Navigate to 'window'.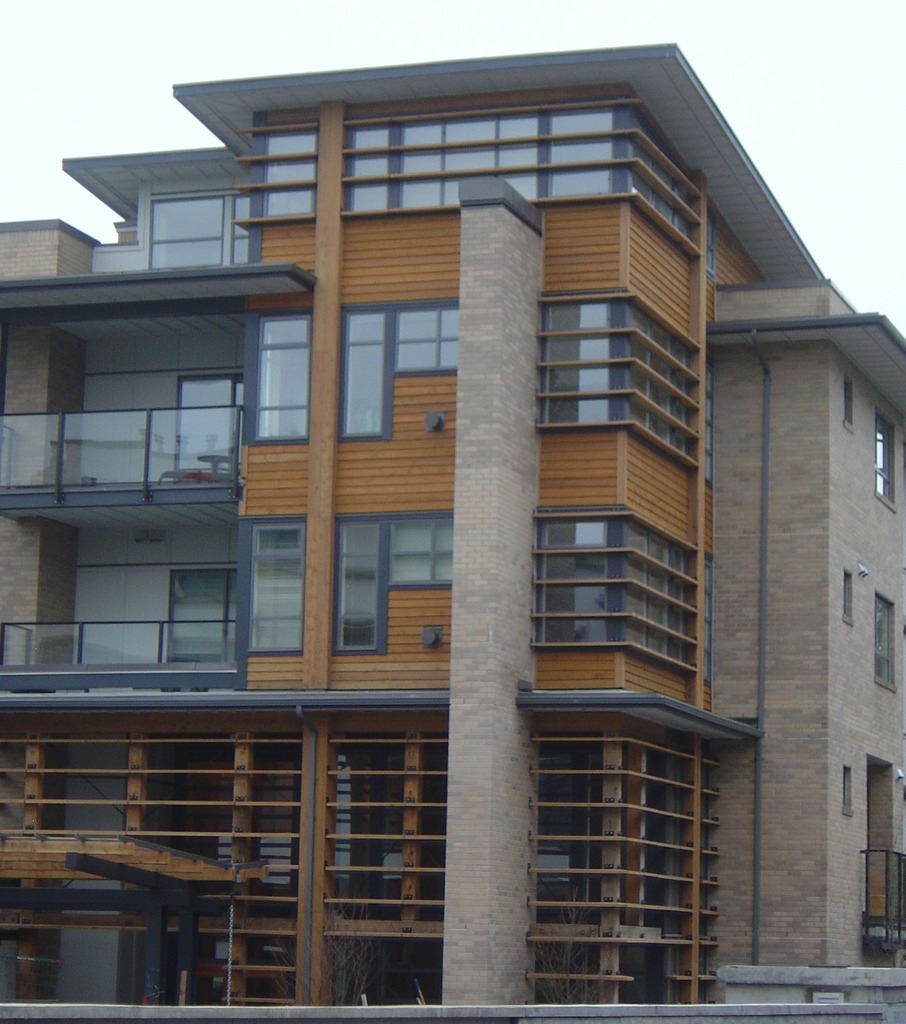
Navigation target: [329,510,458,652].
